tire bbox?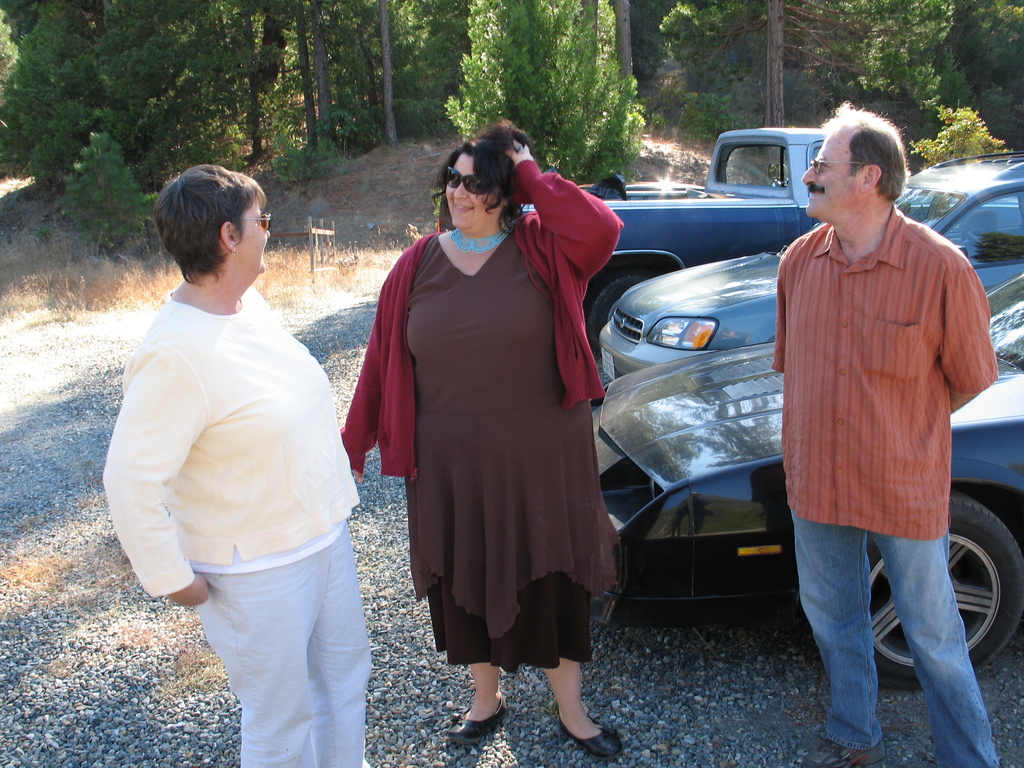
587:271:652:360
